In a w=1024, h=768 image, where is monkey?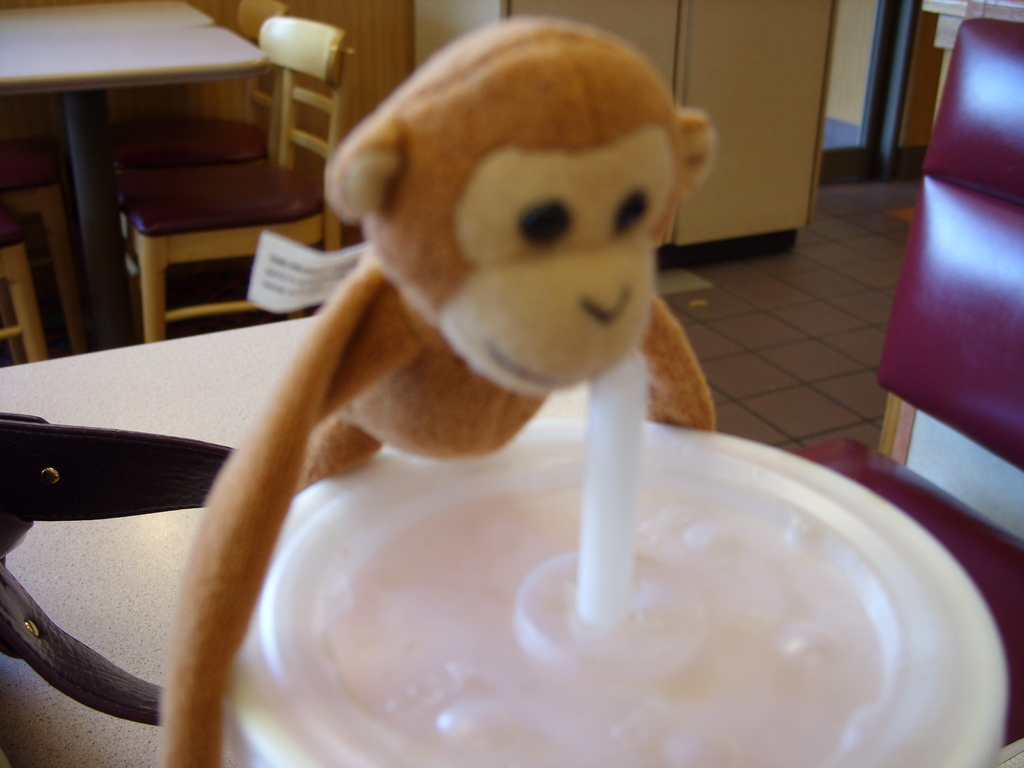
<region>140, 24, 812, 692</region>.
